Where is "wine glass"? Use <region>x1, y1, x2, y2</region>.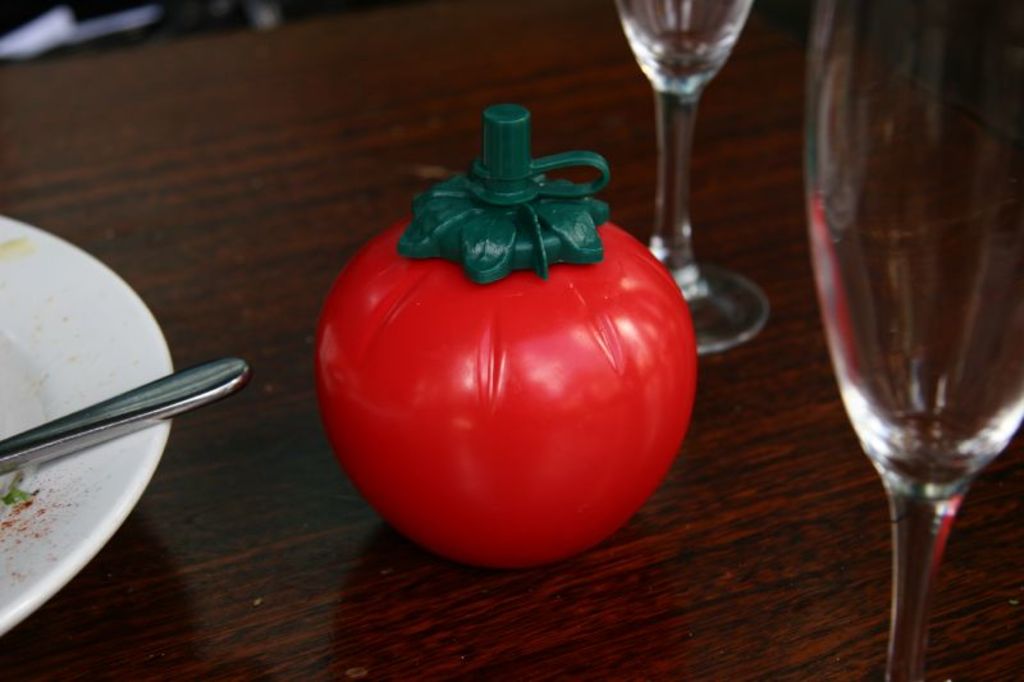
<region>800, 0, 1023, 681</region>.
